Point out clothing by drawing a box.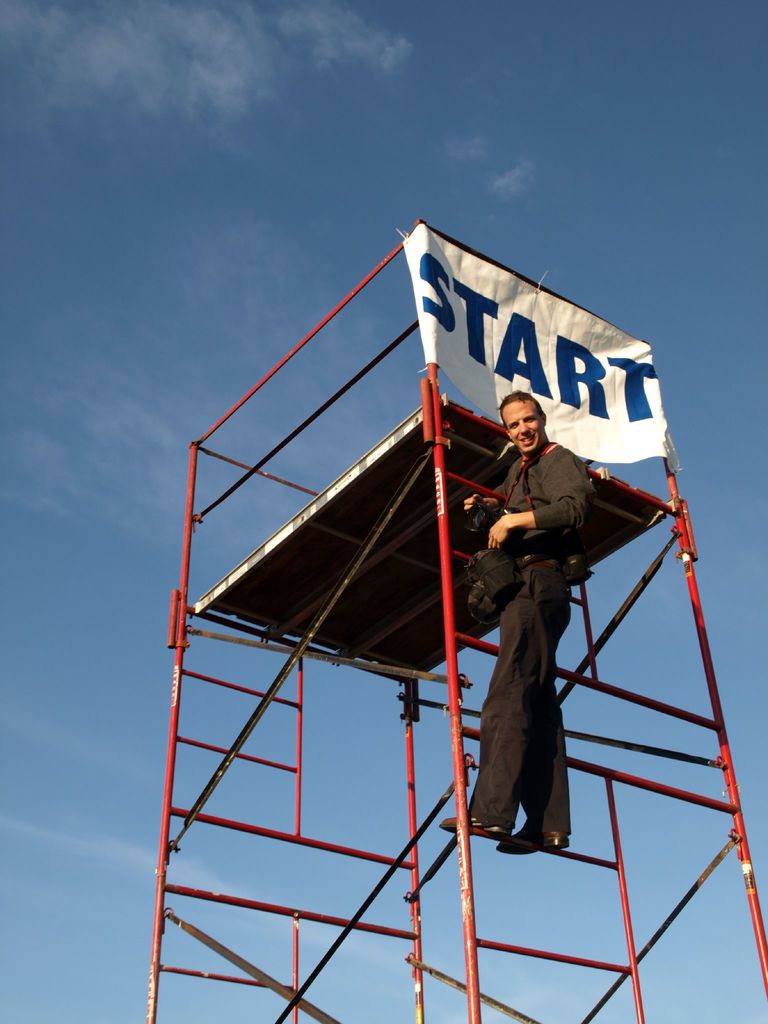
rect(474, 399, 602, 872).
